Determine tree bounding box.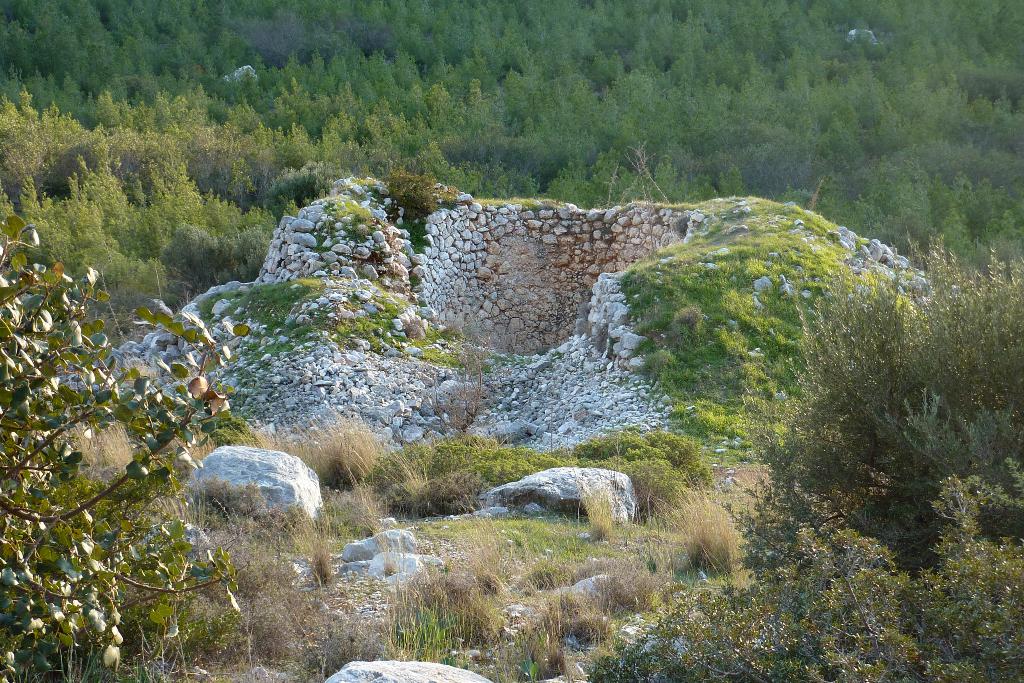
Determined: locate(579, 229, 1023, 682).
